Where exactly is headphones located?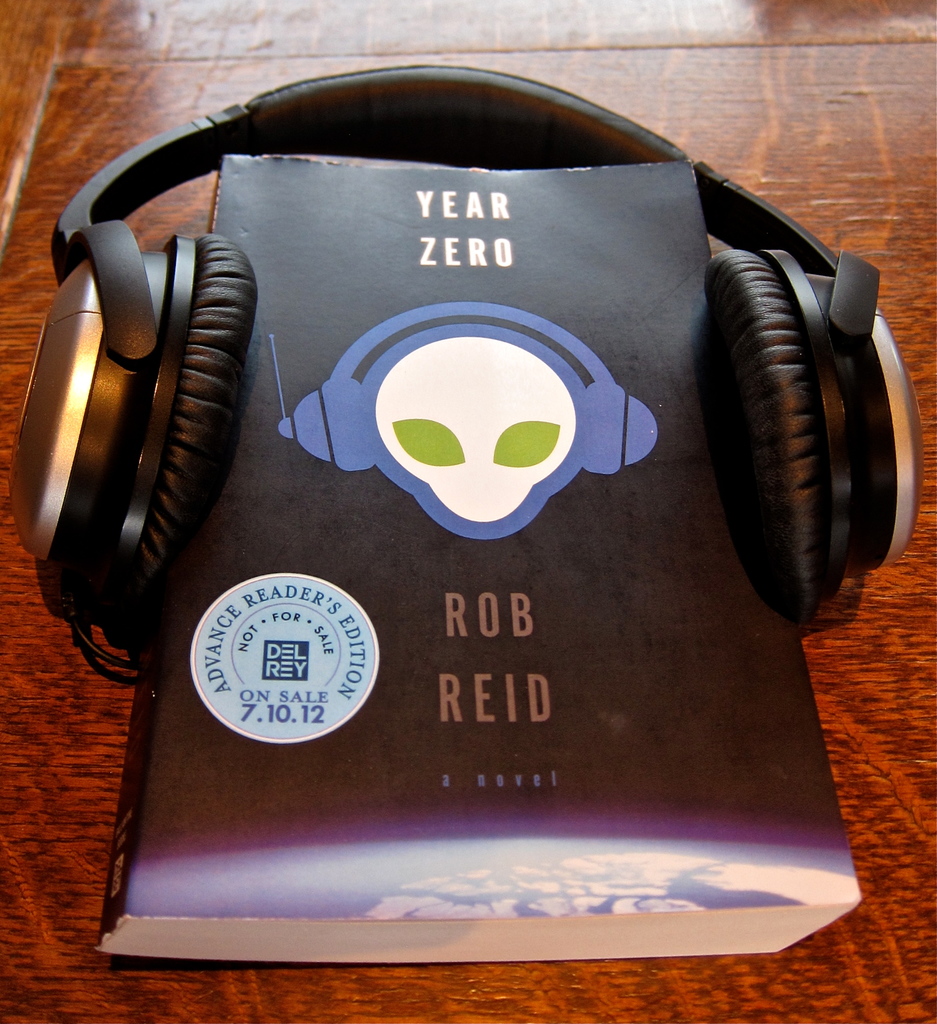
Its bounding box is {"x1": 1, "y1": 66, "x2": 936, "y2": 687}.
